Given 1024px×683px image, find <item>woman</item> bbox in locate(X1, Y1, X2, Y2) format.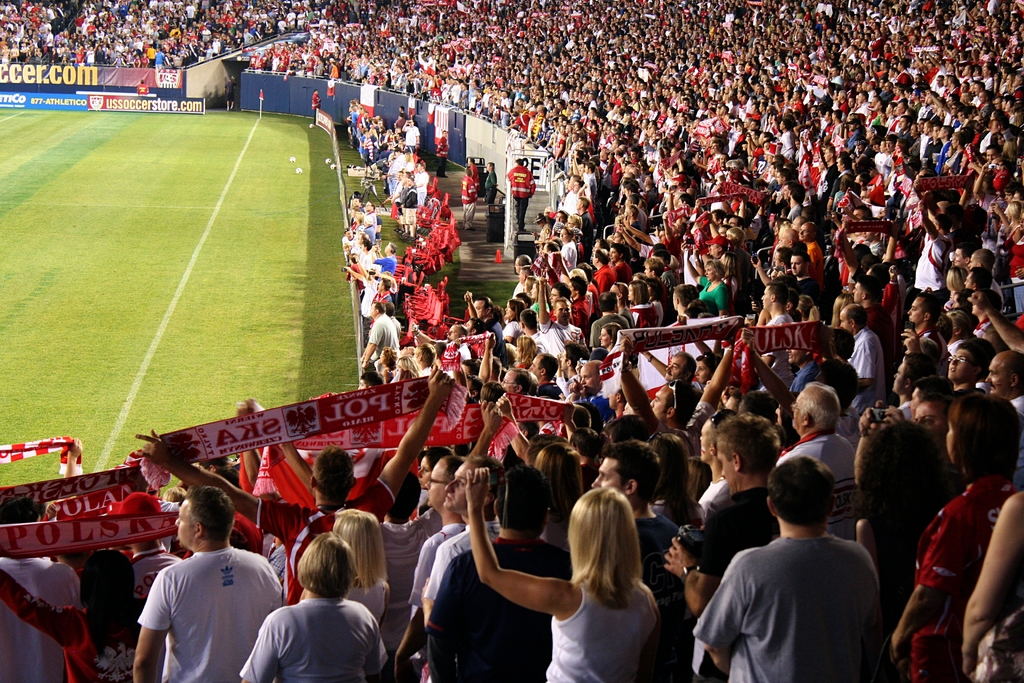
locate(434, 323, 483, 377).
